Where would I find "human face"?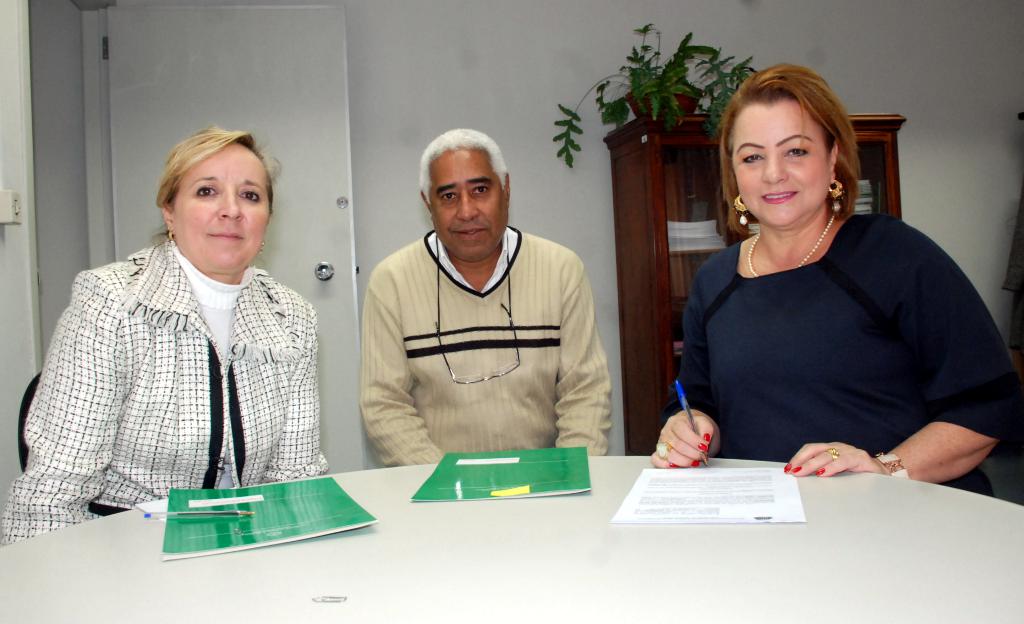
At bbox(732, 103, 828, 229).
